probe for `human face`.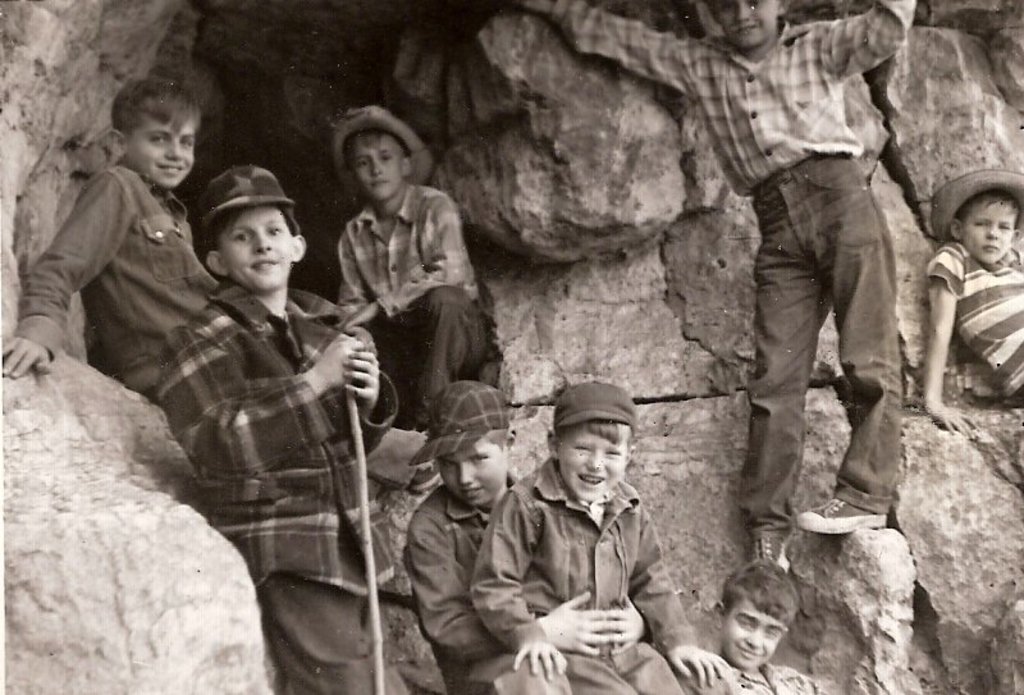
Probe result: region(123, 113, 196, 188).
